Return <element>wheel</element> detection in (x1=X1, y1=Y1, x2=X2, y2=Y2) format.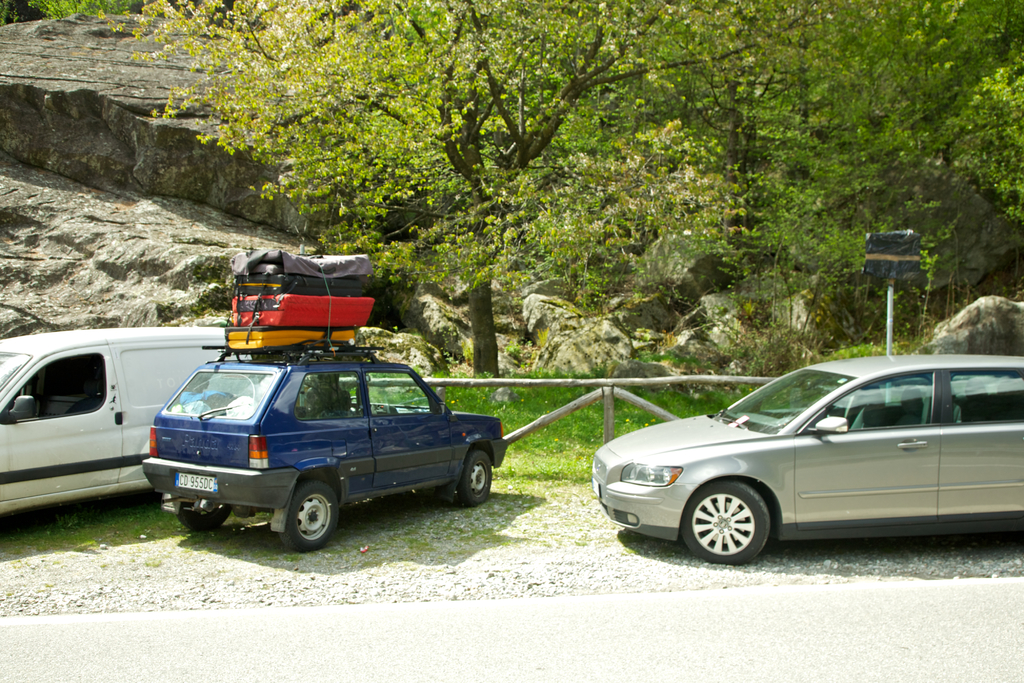
(x1=458, y1=452, x2=492, y2=507).
